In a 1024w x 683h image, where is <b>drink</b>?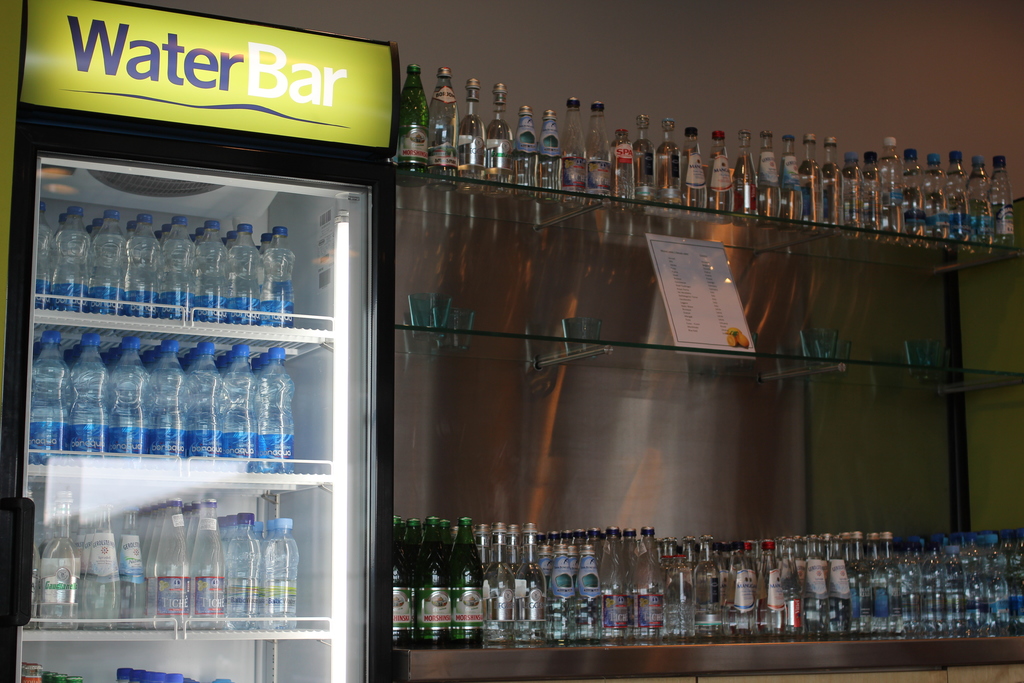
l=969, t=169, r=991, b=252.
